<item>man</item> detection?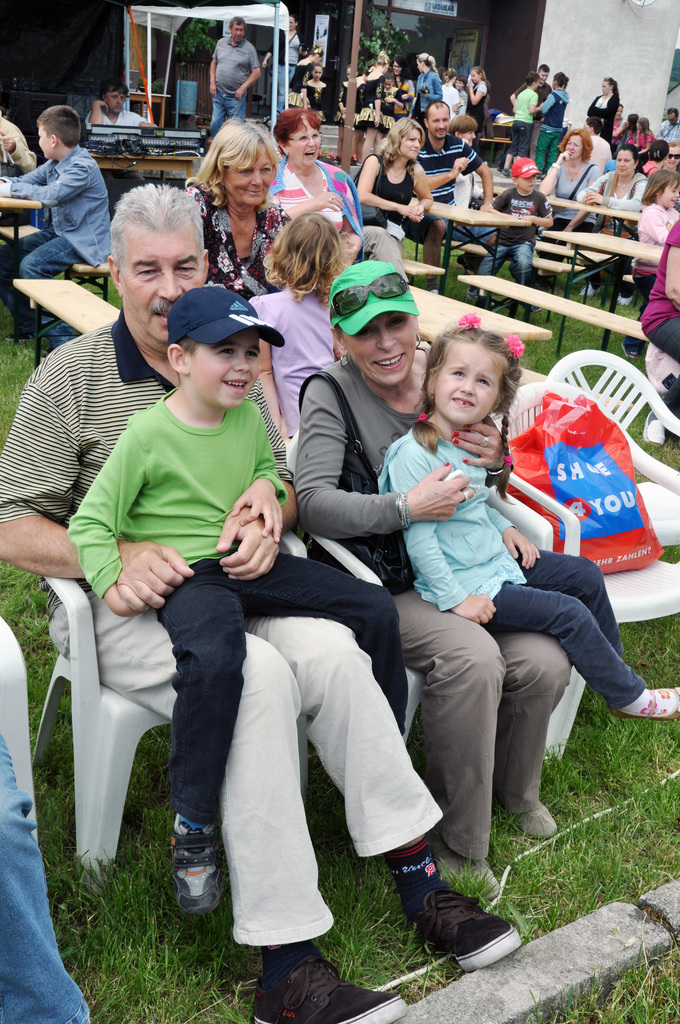
<region>77, 79, 158, 138</region>
